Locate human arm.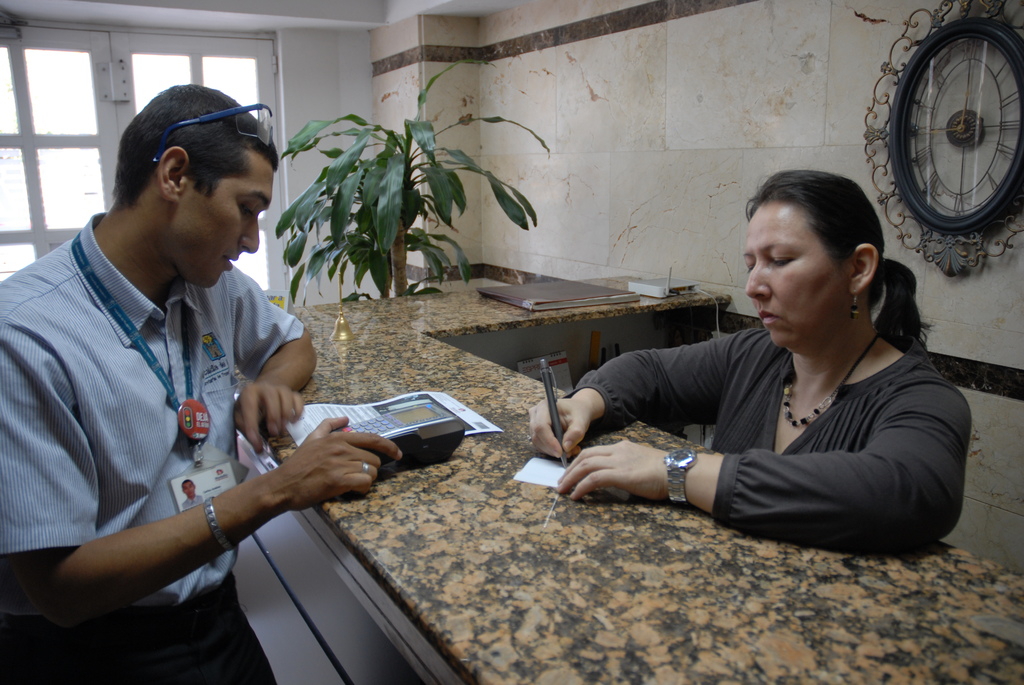
Bounding box: Rect(517, 326, 748, 464).
